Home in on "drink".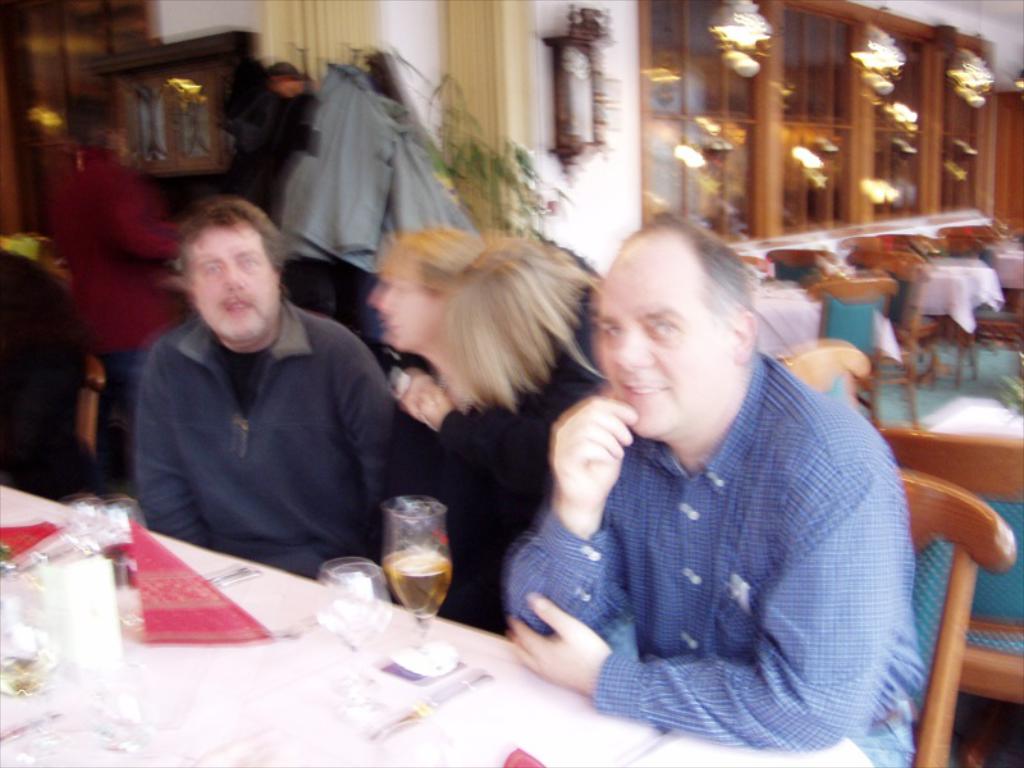
Homed in at [353, 508, 447, 627].
